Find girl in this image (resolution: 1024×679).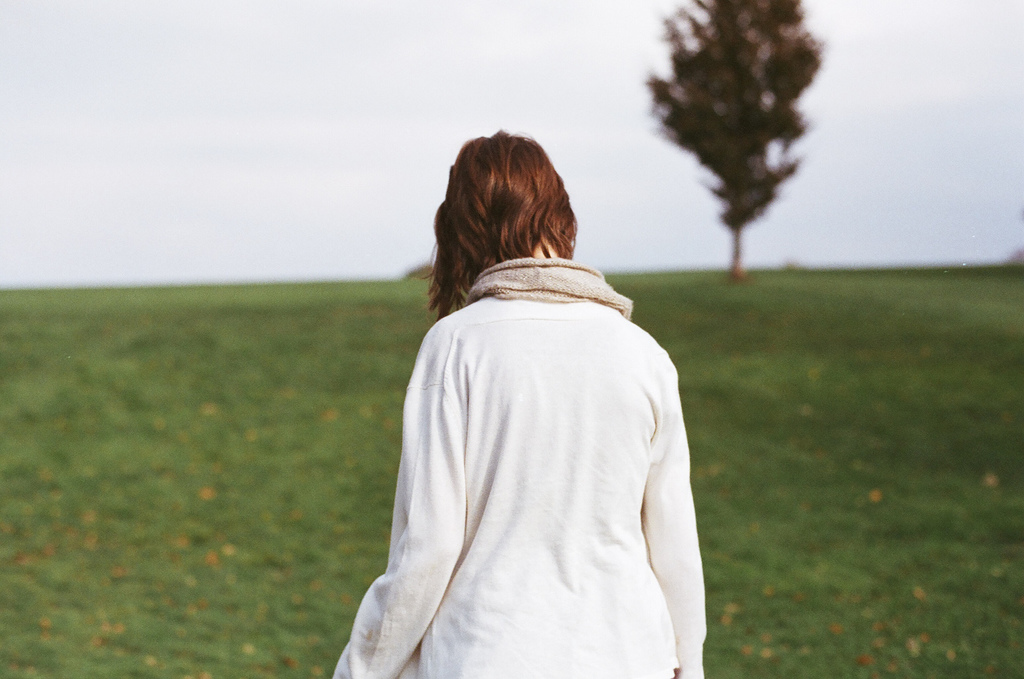
(x1=289, y1=107, x2=737, y2=678).
